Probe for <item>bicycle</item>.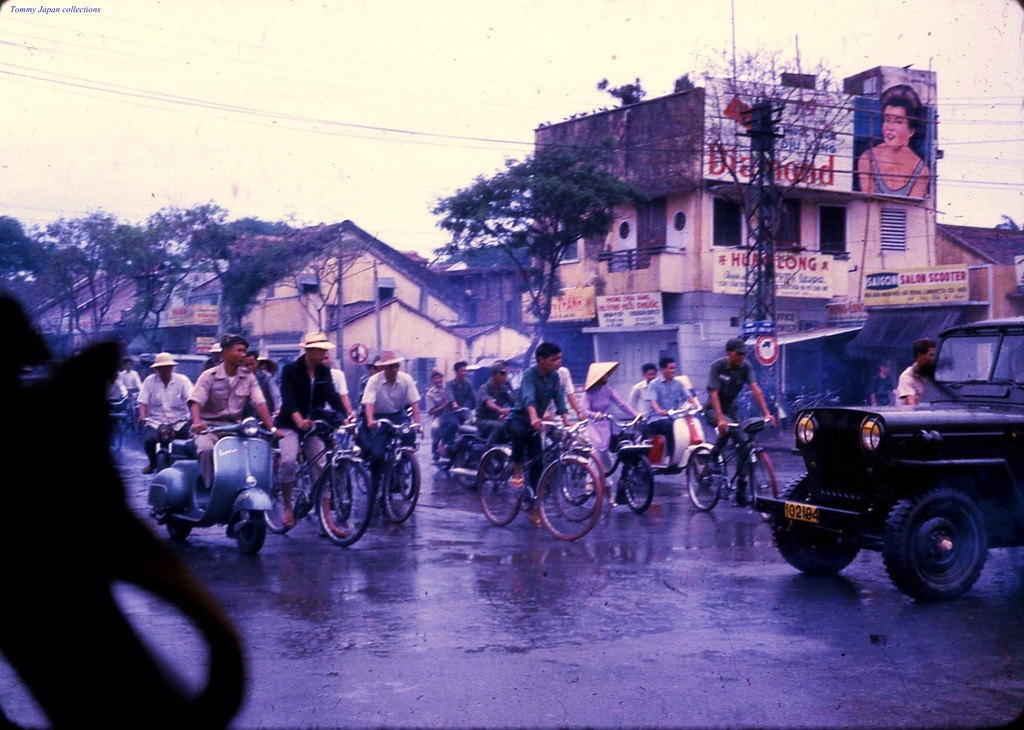
Probe result: x1=129, y1=391, x2=141, y2=439.
